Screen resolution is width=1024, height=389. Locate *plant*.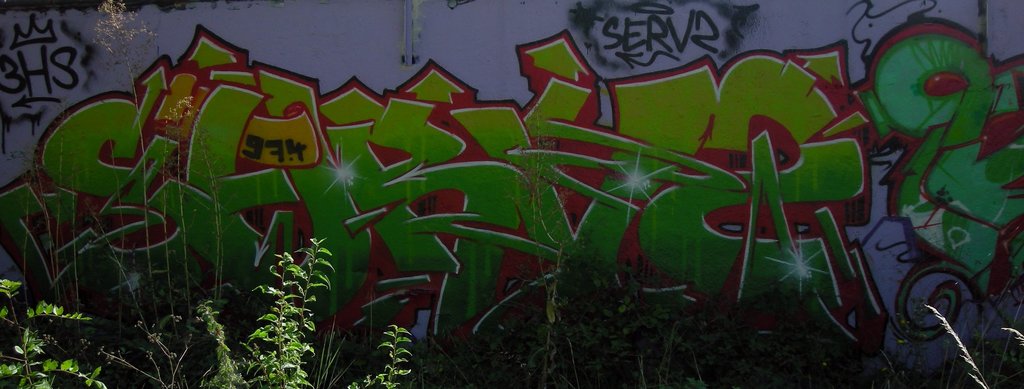
348/327/417/388.
